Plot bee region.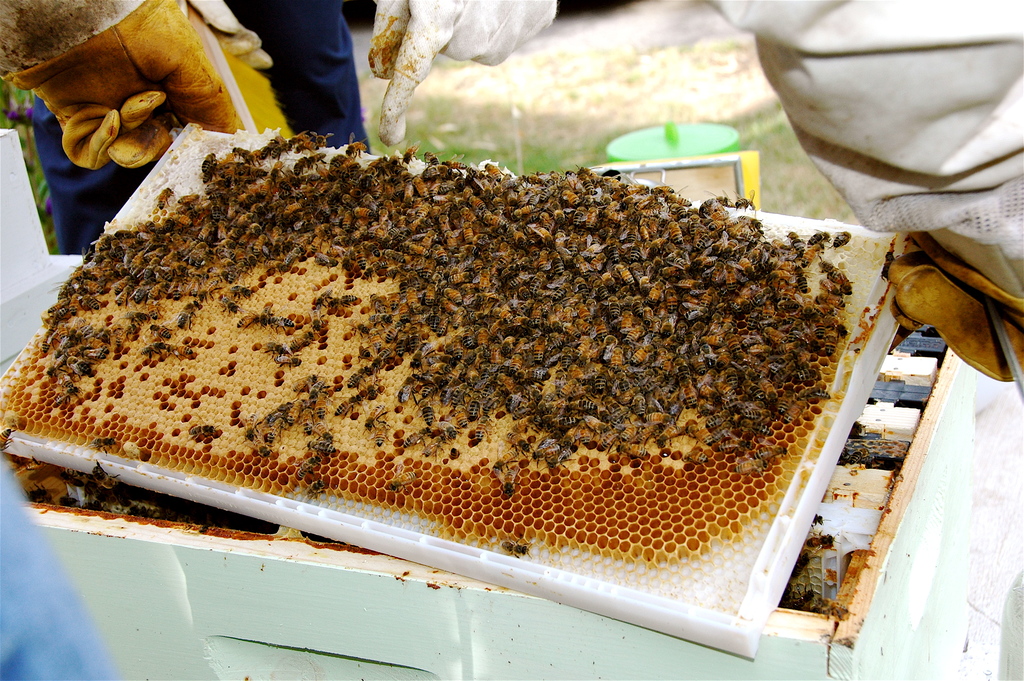
Plotted at <box>42,293,68,311</box>.
